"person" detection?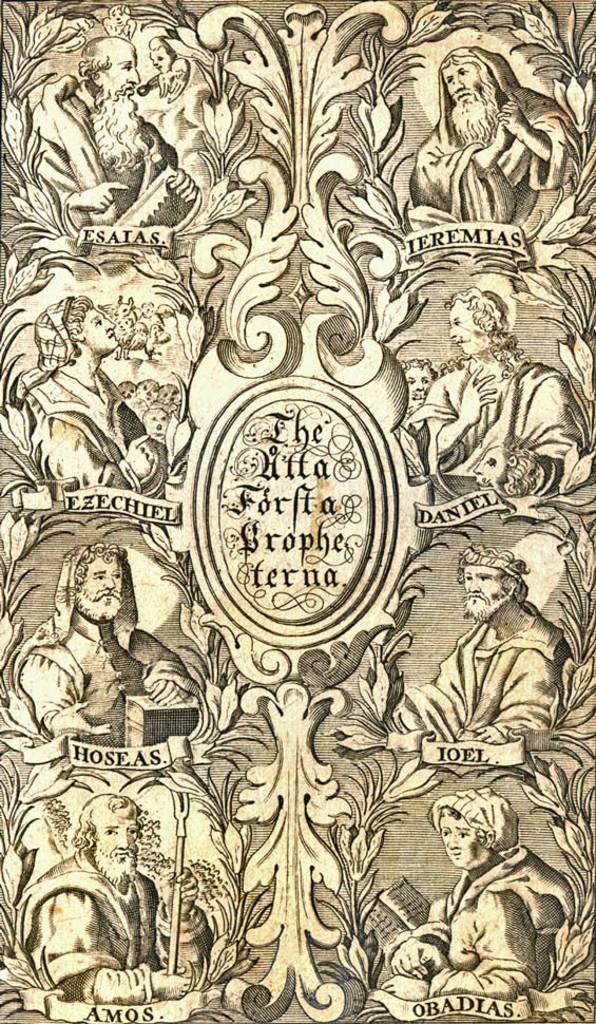
[left=384, top=785, right=579, bottom=1023]
